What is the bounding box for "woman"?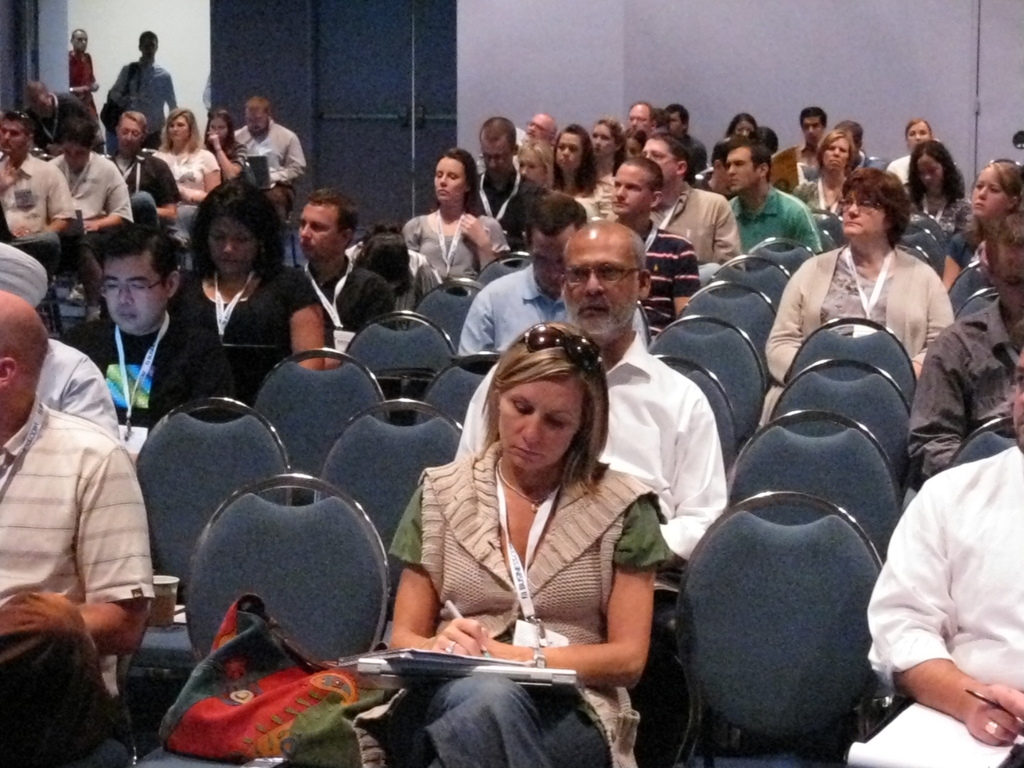
Rect(883, 111, 936, 198).
